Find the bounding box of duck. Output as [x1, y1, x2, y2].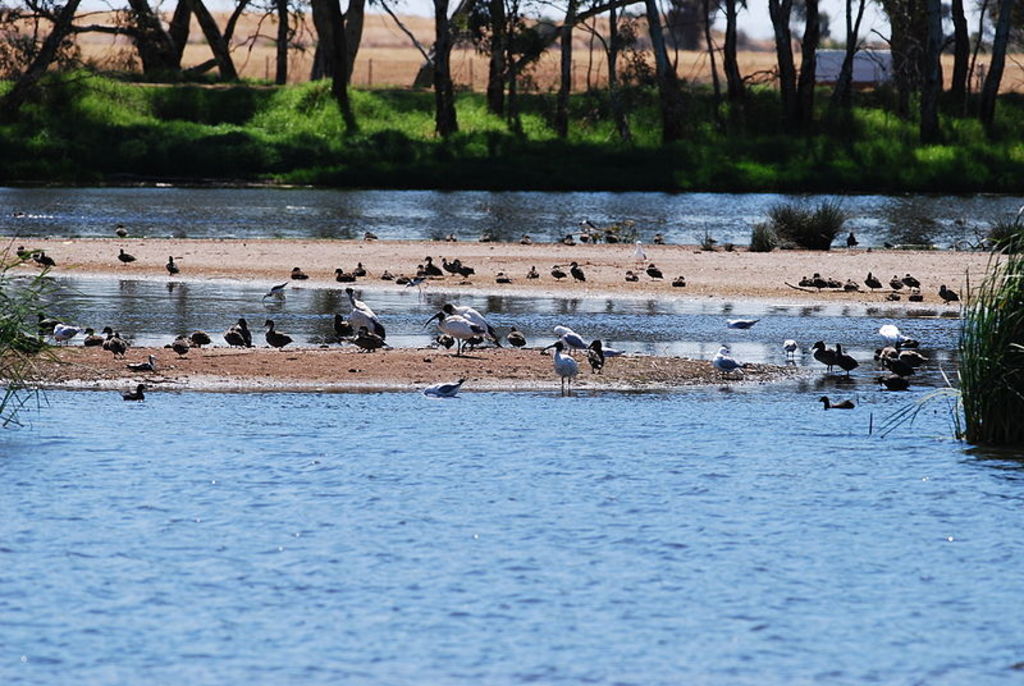
[664, 273, 687, 287].
